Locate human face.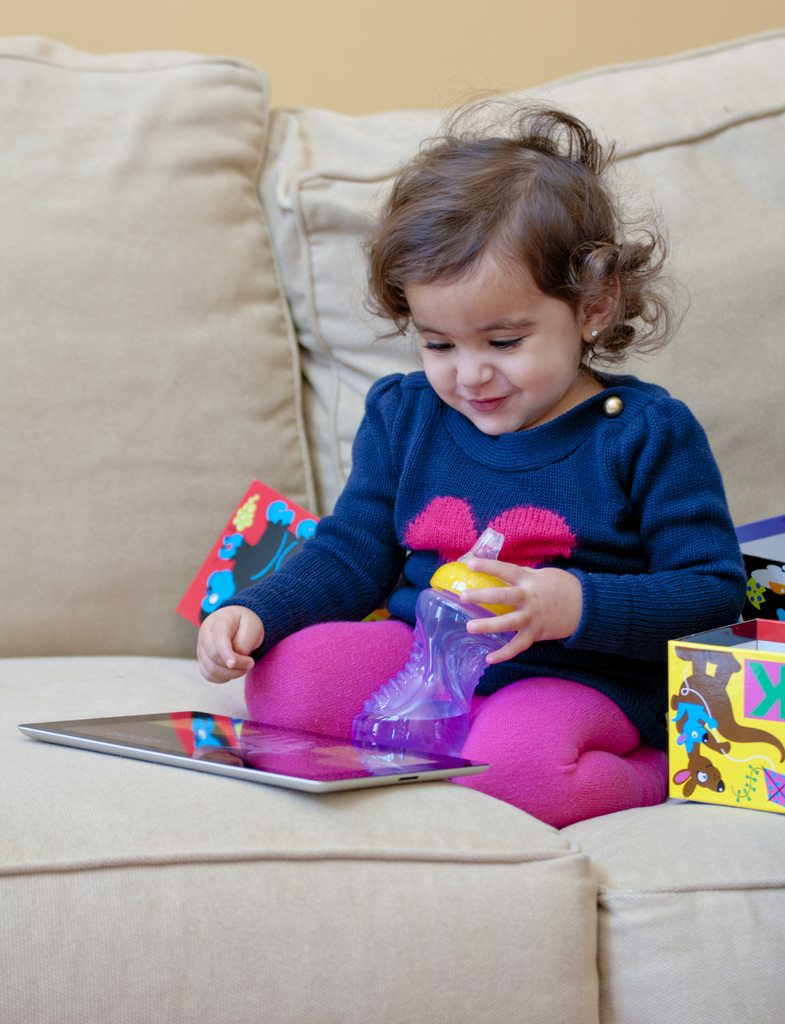
Bounding box: Rect(404, 259, 579, 435).
